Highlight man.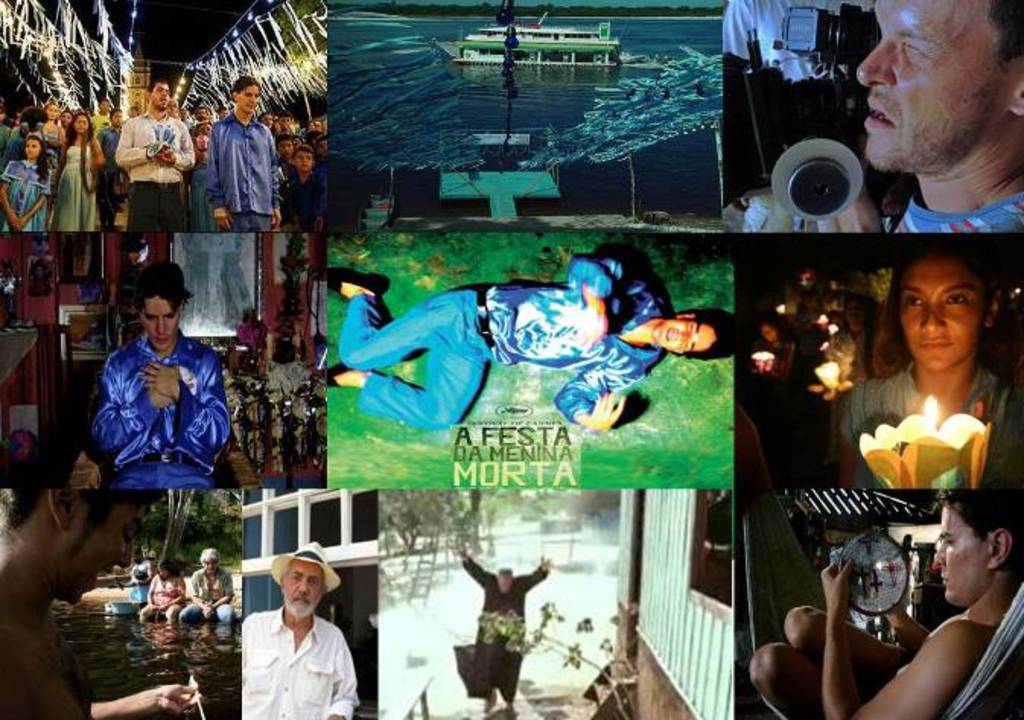
Highlighted region: 0:487:202:717.
